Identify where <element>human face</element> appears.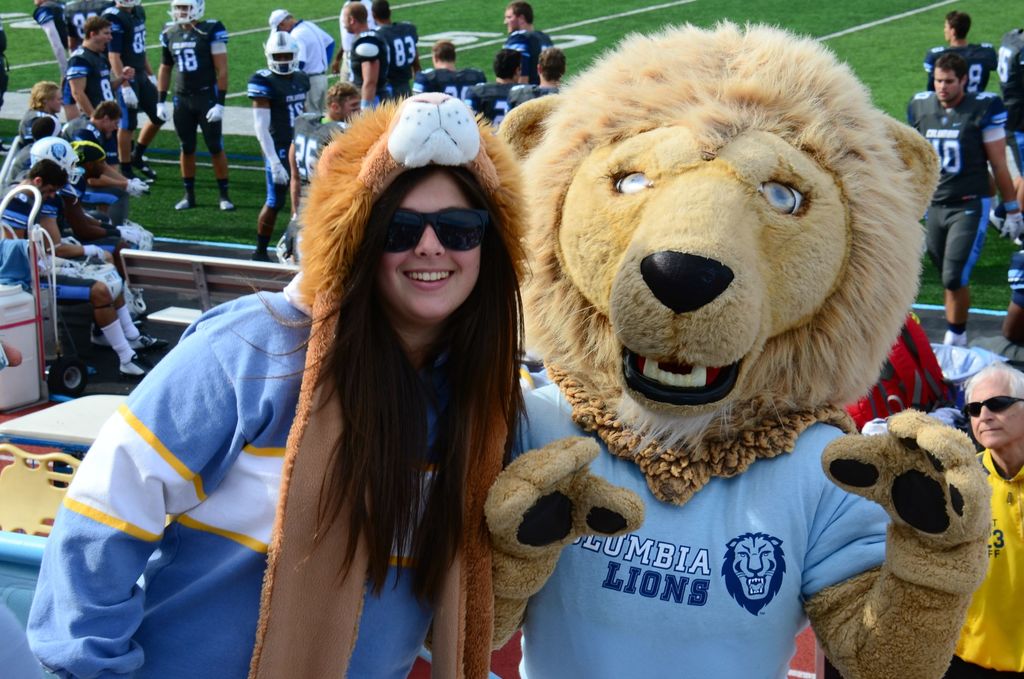
Appears at <region>381, 176, 482, 327</region>.
